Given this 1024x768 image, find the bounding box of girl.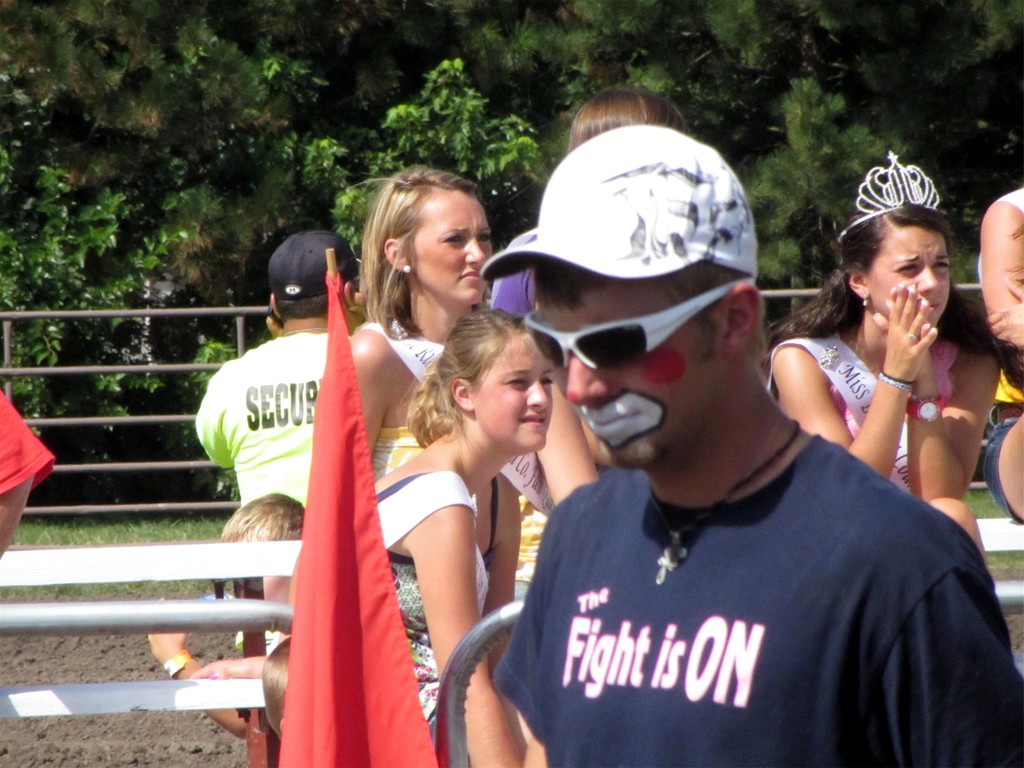
rect(348, 164, 495, 508).
